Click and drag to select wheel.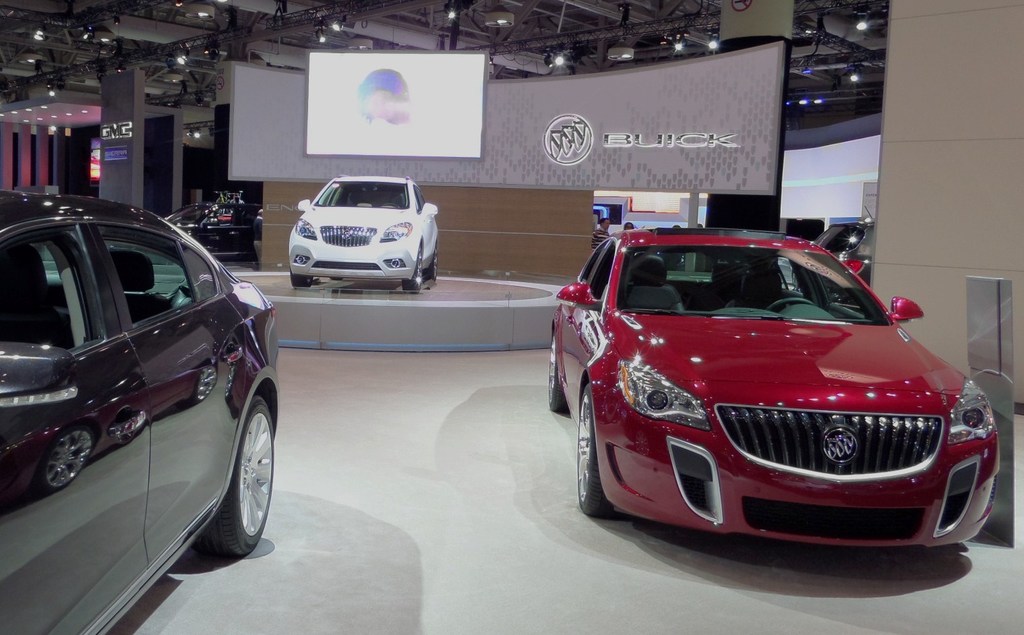
Selection: l=329, t=278, r=345, b=281.
